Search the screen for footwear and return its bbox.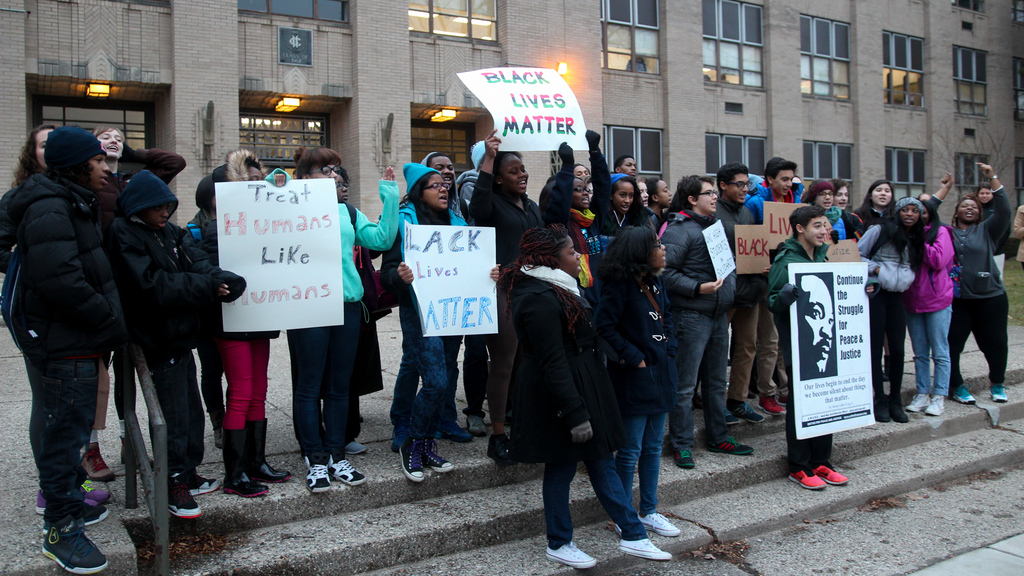
Found: [735,395,765,419].
